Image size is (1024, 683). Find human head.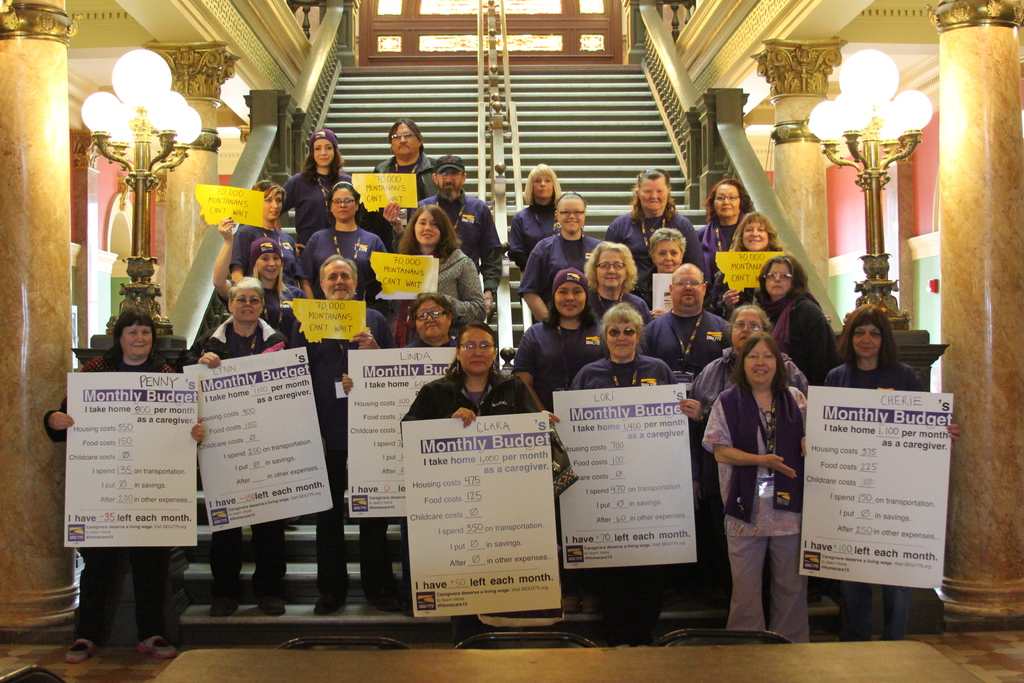
pyautogui.locateOnScreen(308, 128, 342, 168).
